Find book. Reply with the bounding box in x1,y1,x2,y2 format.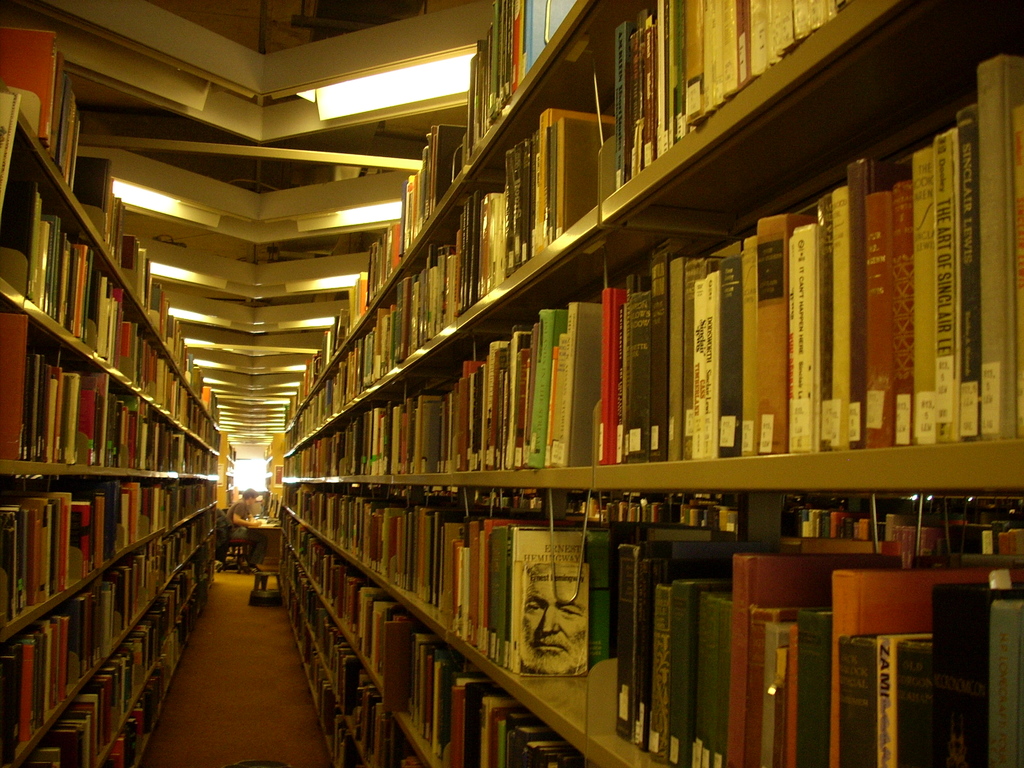
454,383,469,471.
